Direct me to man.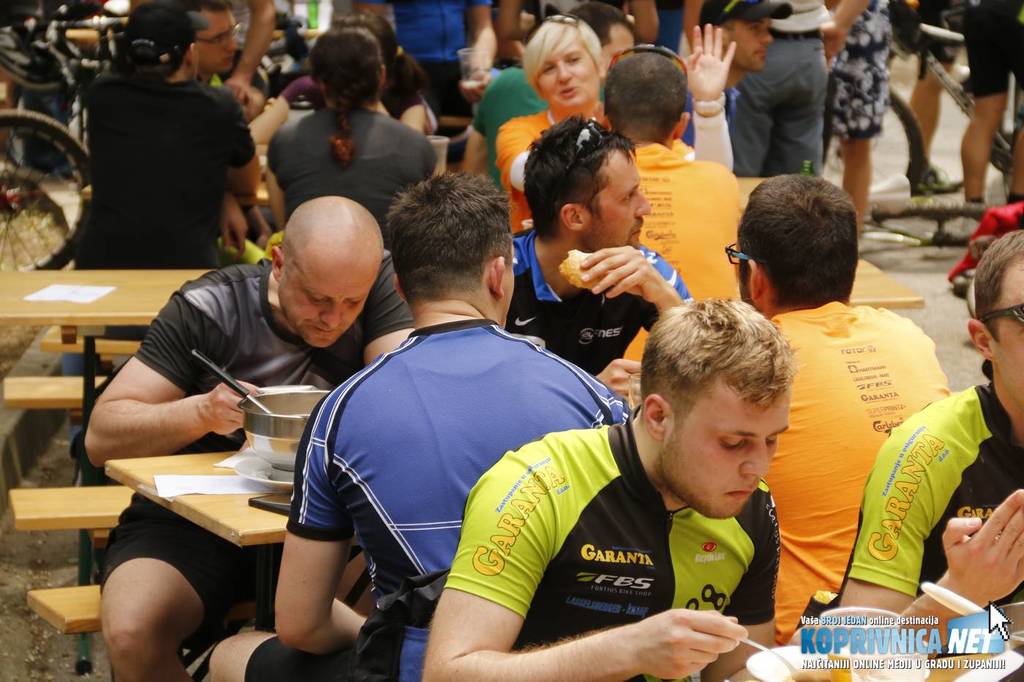
Direction: left=354, top=0, right=495, bottom=164.
